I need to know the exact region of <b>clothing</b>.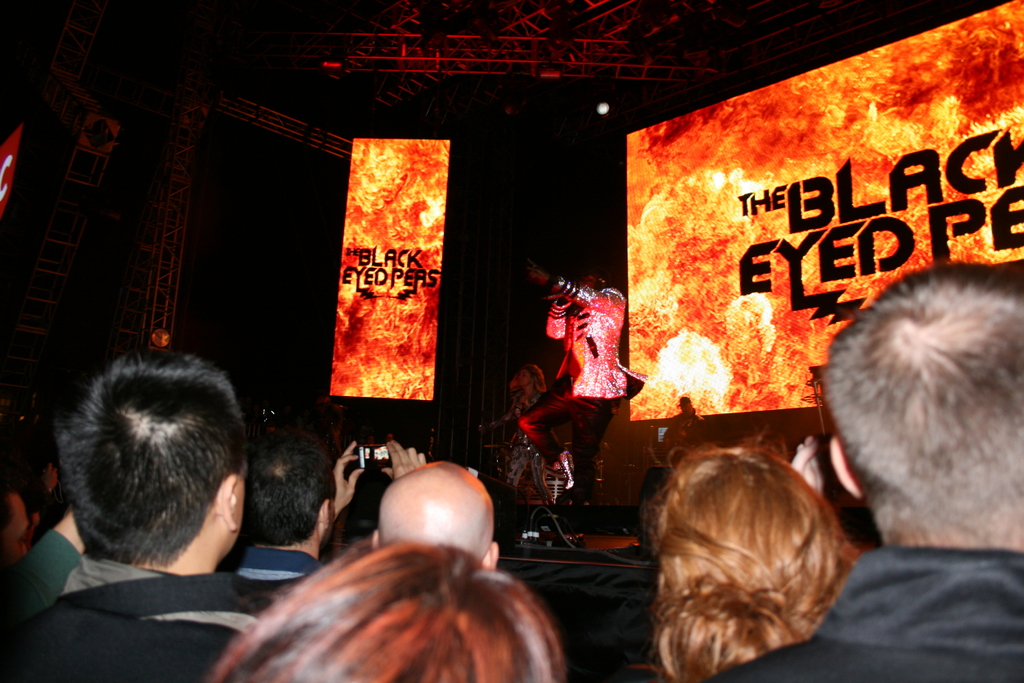
Region: 220 545 331 586.
